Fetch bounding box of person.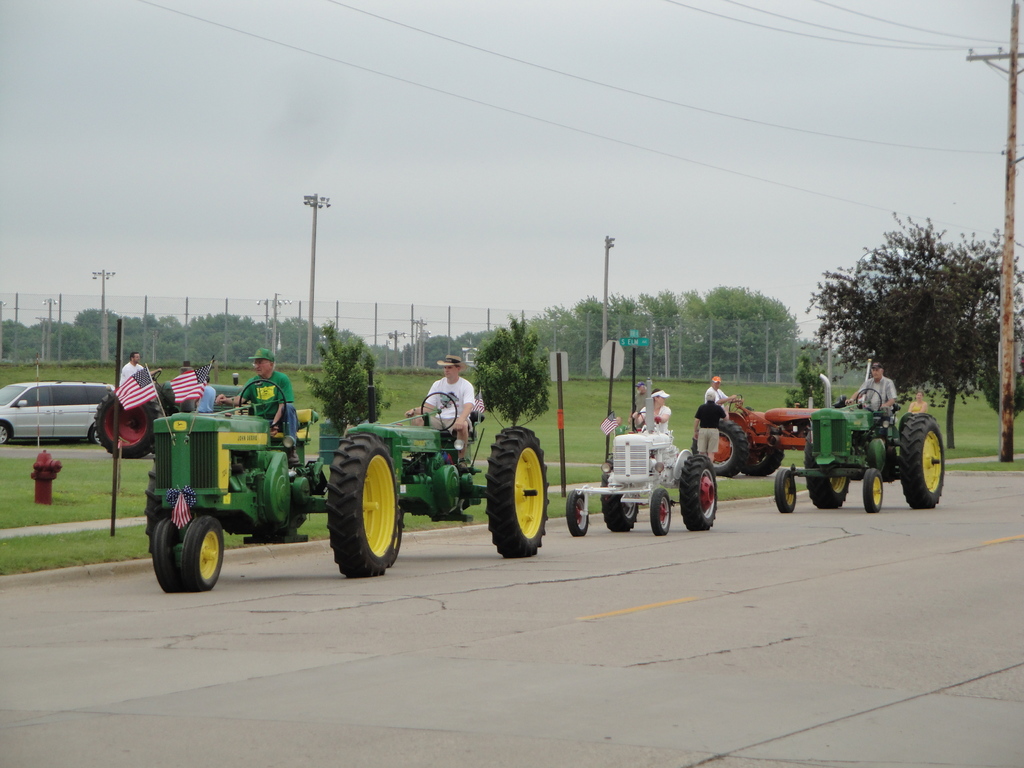
Bbox: BBox(198, 372, 212, 415).
